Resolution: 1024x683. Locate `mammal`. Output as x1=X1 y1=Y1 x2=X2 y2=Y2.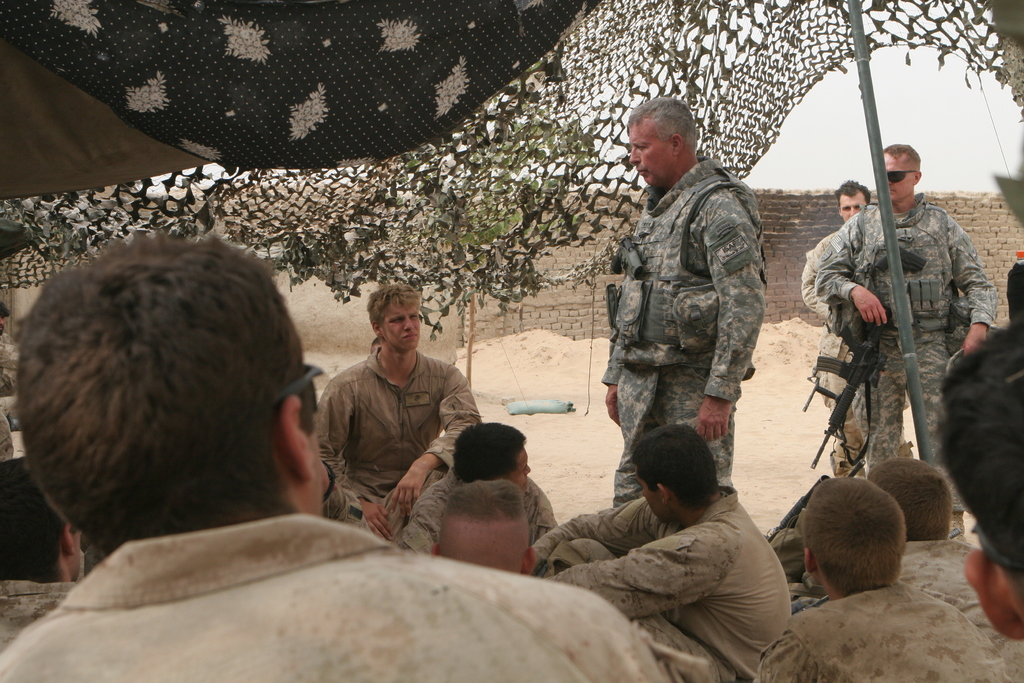
x1=0 y1=459 x2=85 y2=655.
